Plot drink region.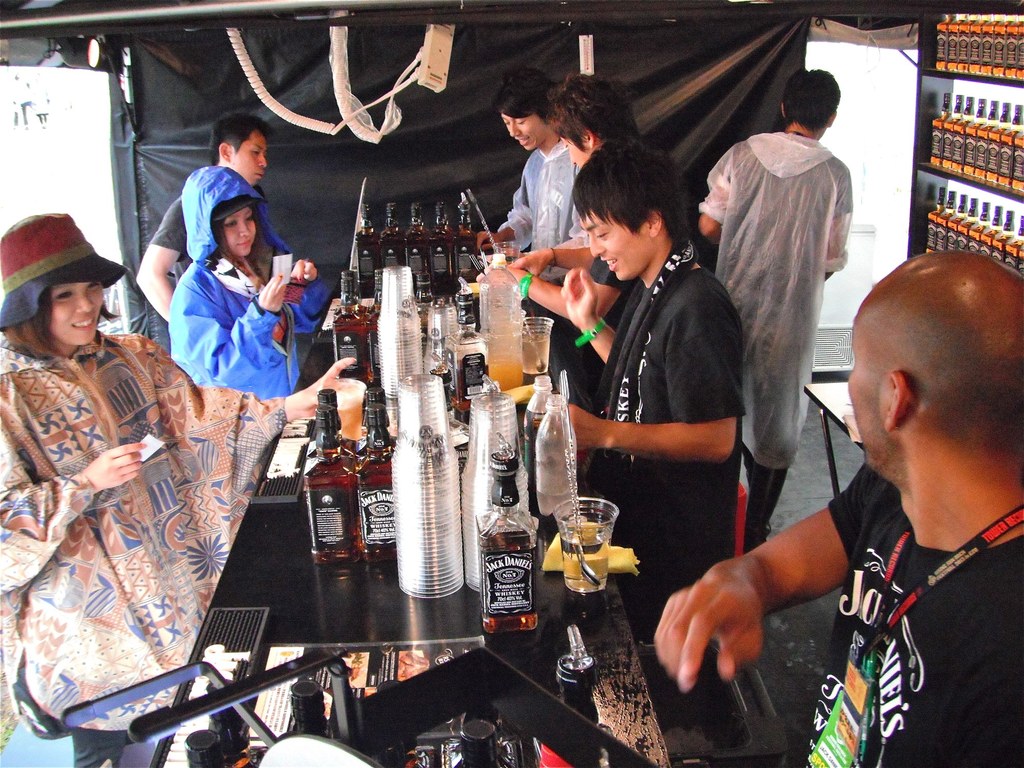
Plotted at (left=407, top=227, right=429, bottom=284).
